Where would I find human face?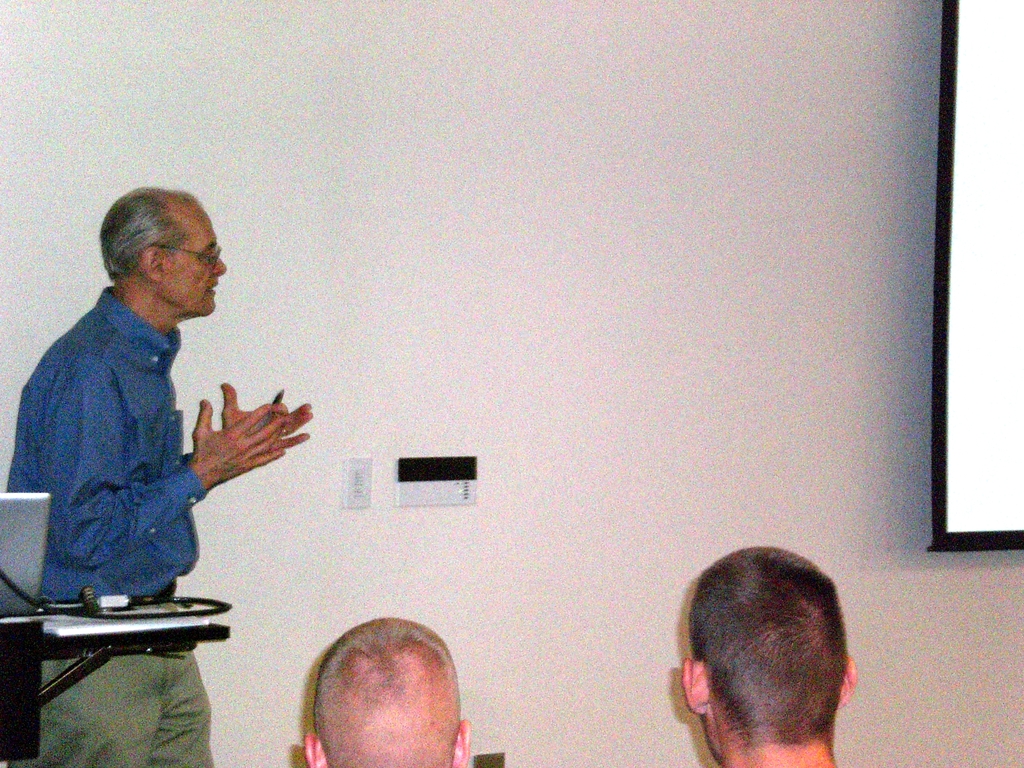
At 161, 205, 225, 308.
